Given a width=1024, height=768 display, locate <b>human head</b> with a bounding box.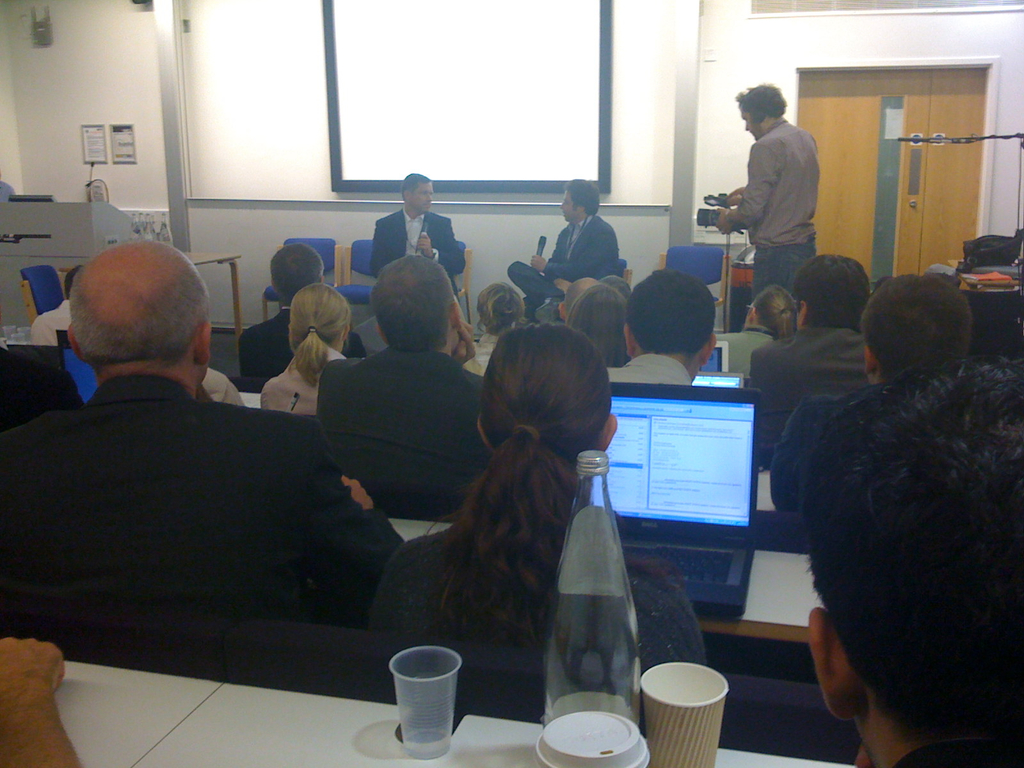
Located: select_region(600, 273, 634, 301).
